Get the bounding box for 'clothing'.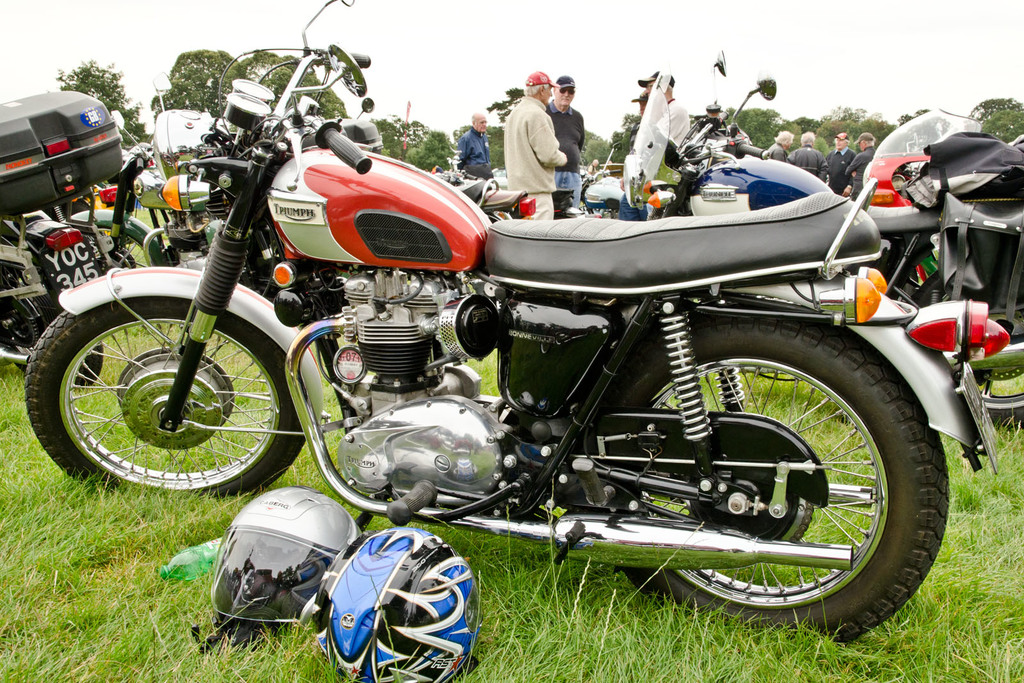
767,142,789,161.
